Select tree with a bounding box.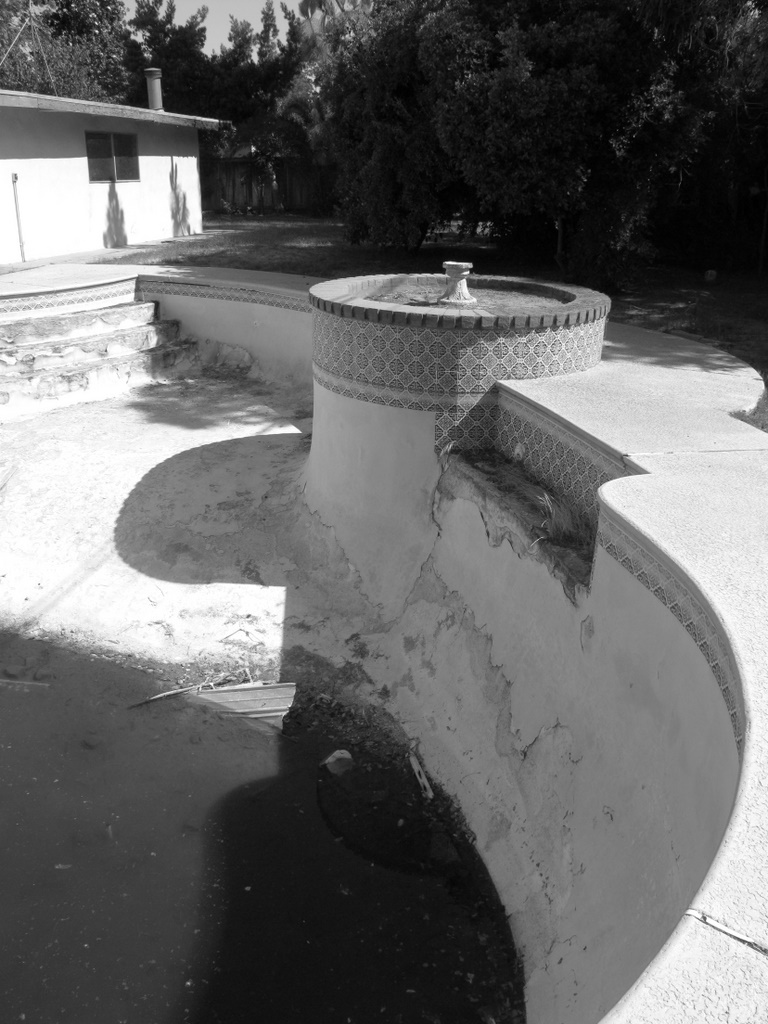
select_region(411, 0, 512, 147).
